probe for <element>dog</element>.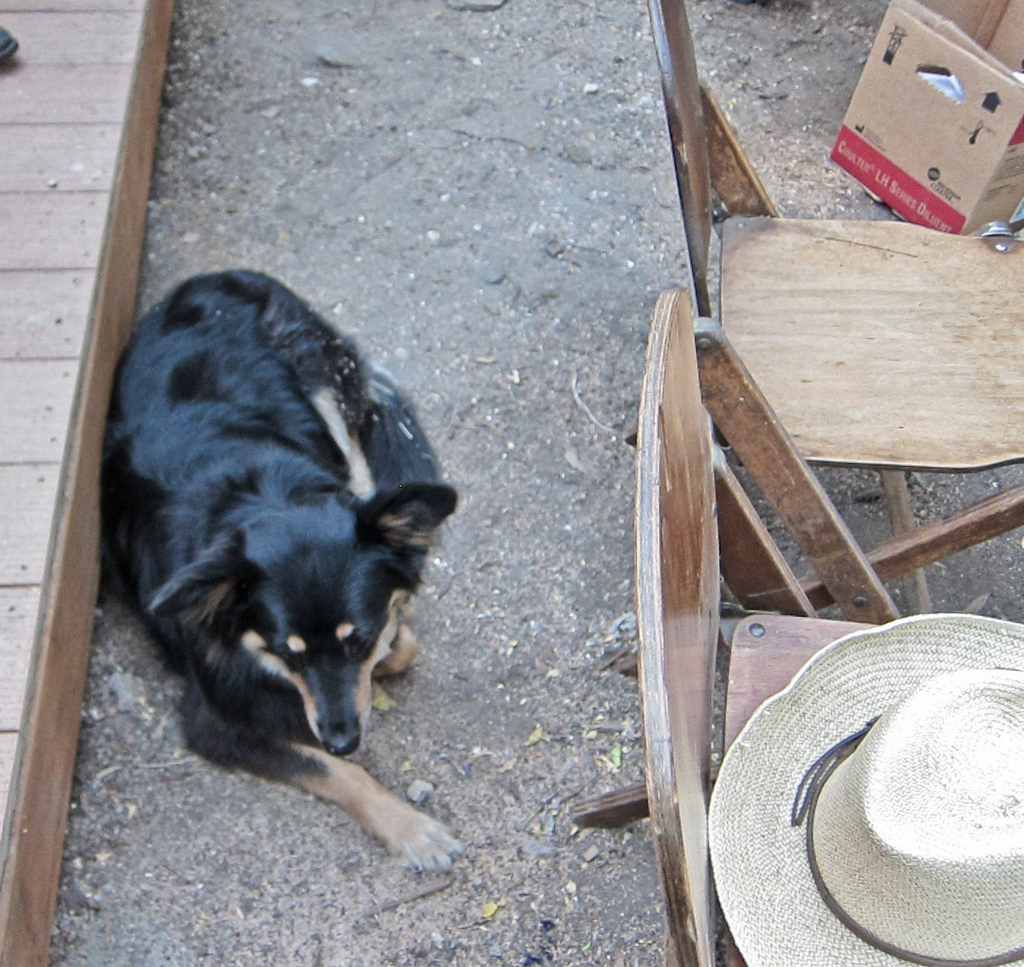
Probe result: region(101, 261, 463, 874).
